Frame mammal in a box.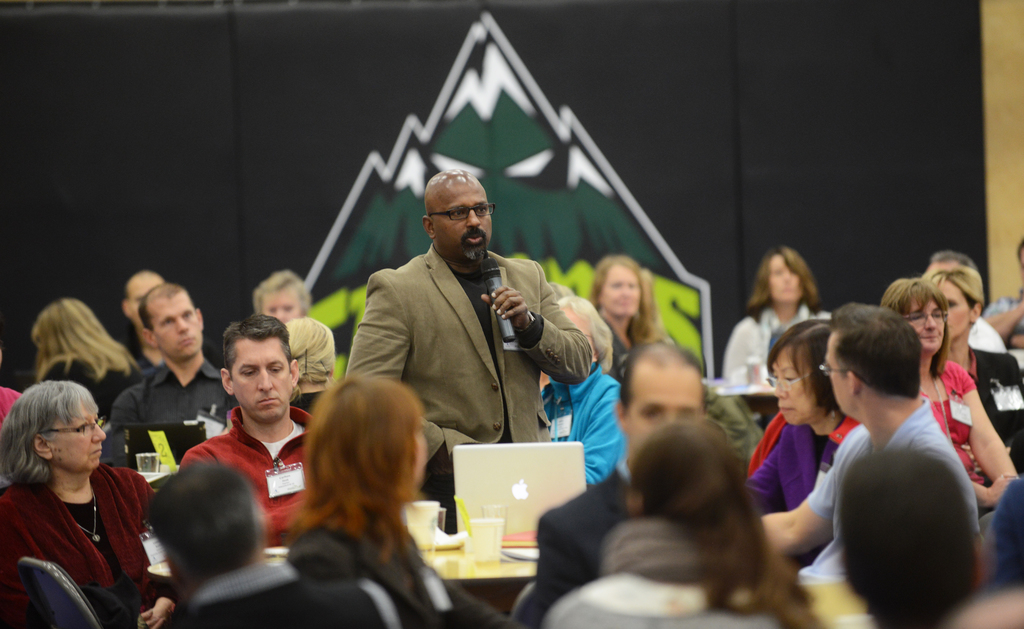
BBox(116, 266, 166, 373).
